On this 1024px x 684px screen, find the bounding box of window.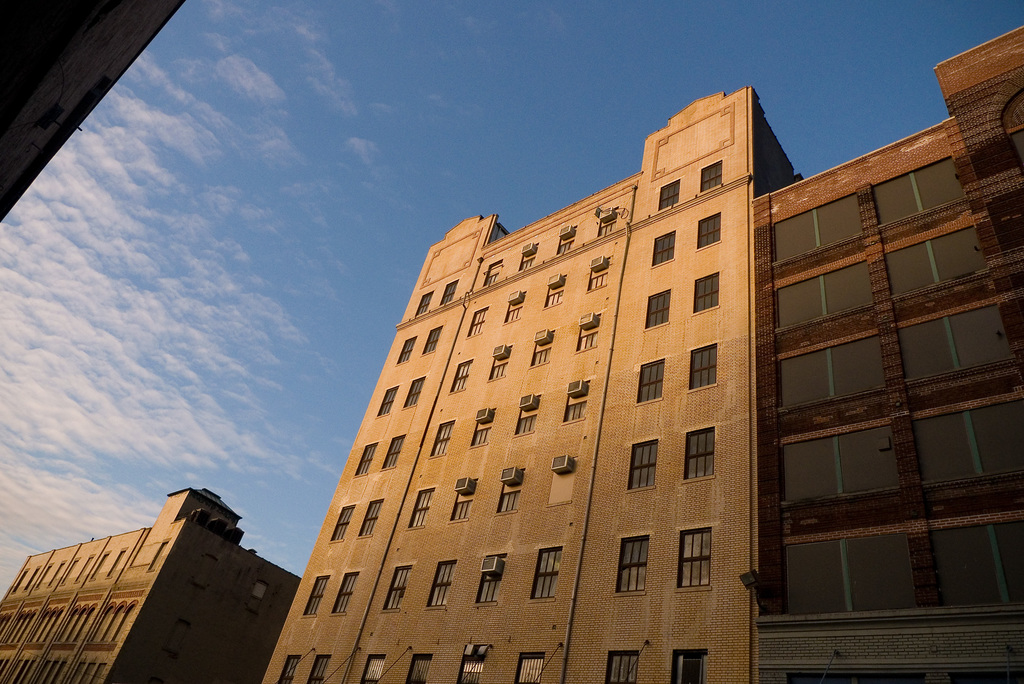
Bounding box: [x1=881, y1=224, x2=990, y2=298].
